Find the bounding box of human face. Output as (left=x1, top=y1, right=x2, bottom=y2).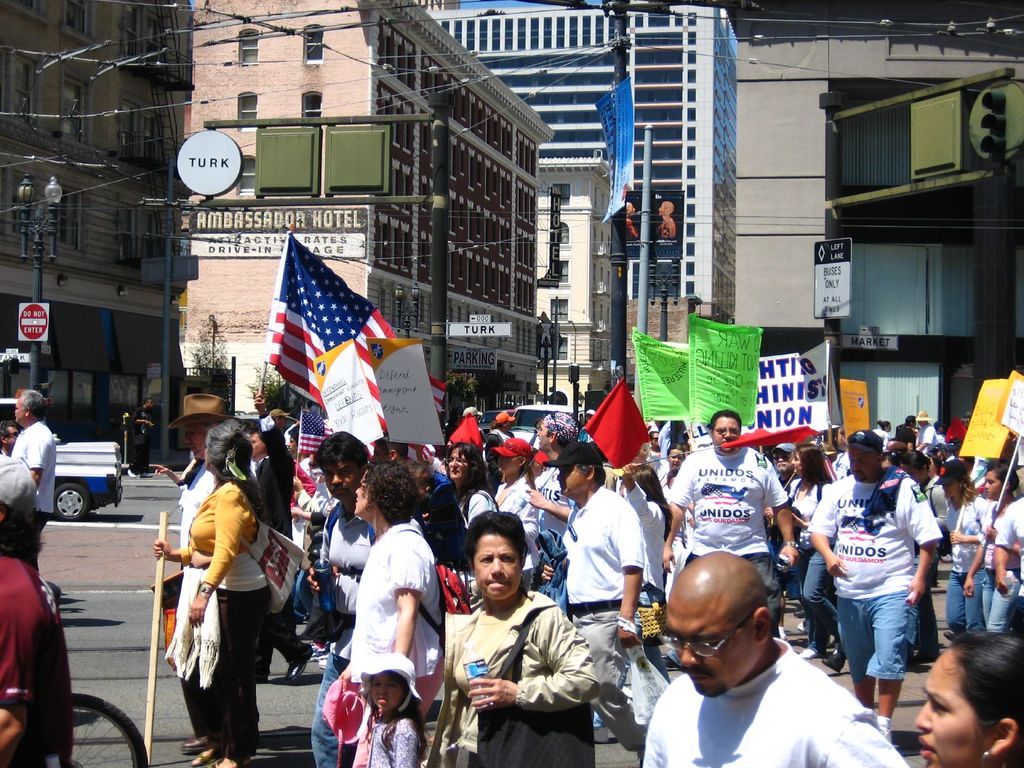
(left=665, top=605, right=762, bottom=698).
